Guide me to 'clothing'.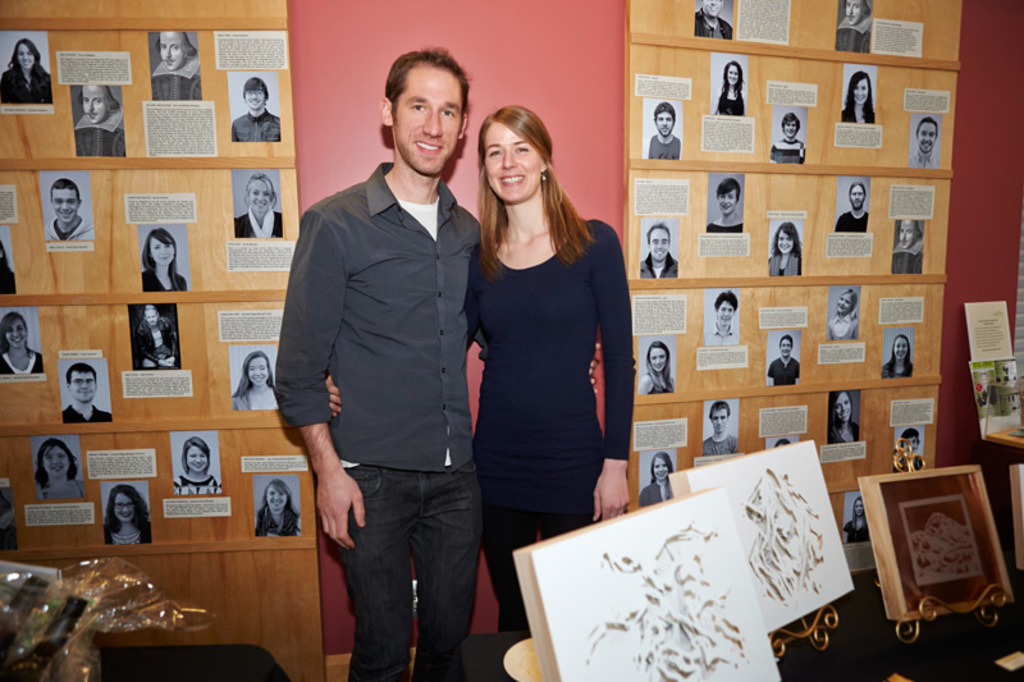
Guidance: l=640, t=253, r=682, b=275.
